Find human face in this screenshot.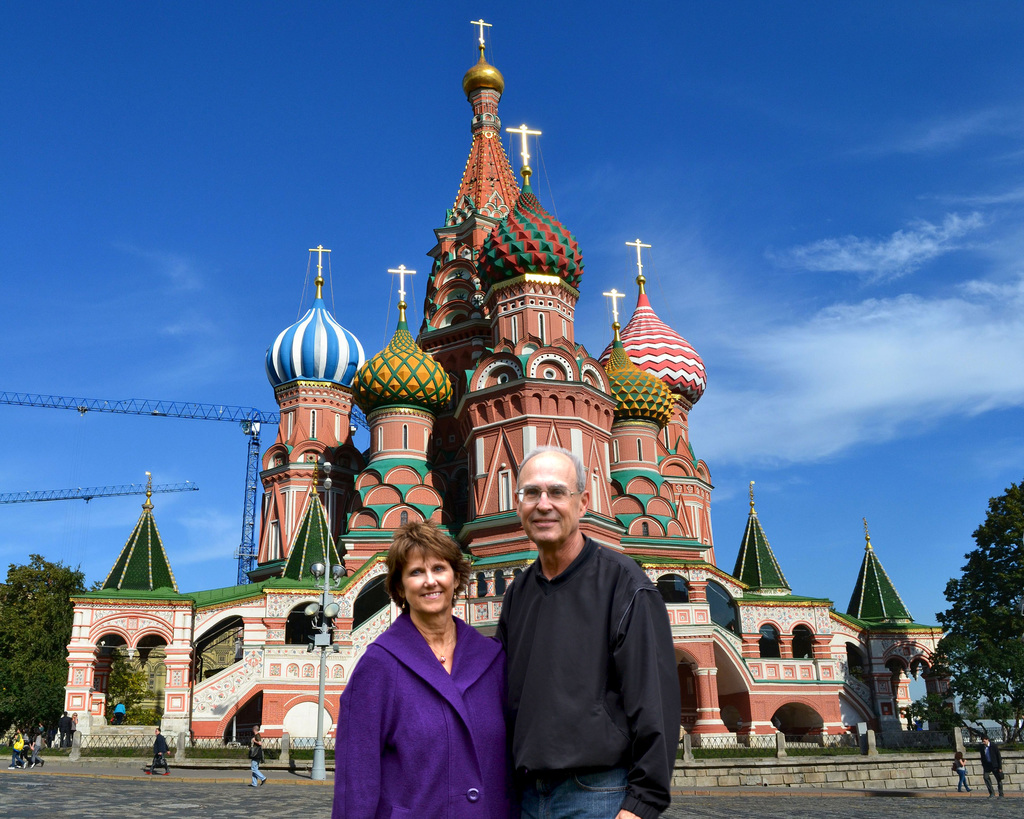
The bounding box for human face is x1=517, y1=454, x2=580, y2=543.
